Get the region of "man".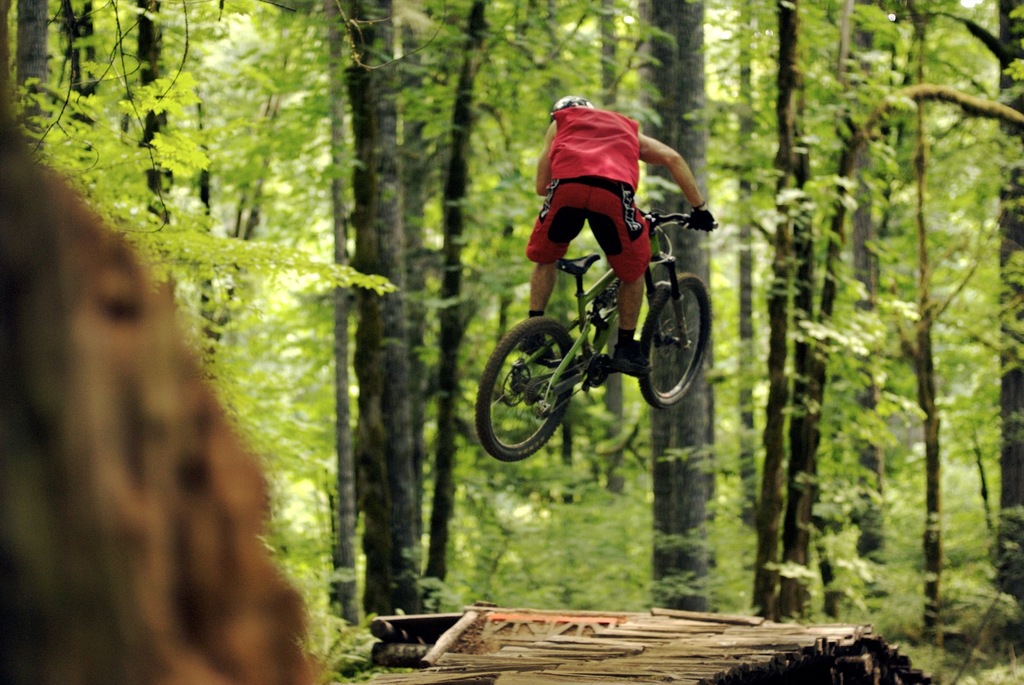
(518,94,719,367).
